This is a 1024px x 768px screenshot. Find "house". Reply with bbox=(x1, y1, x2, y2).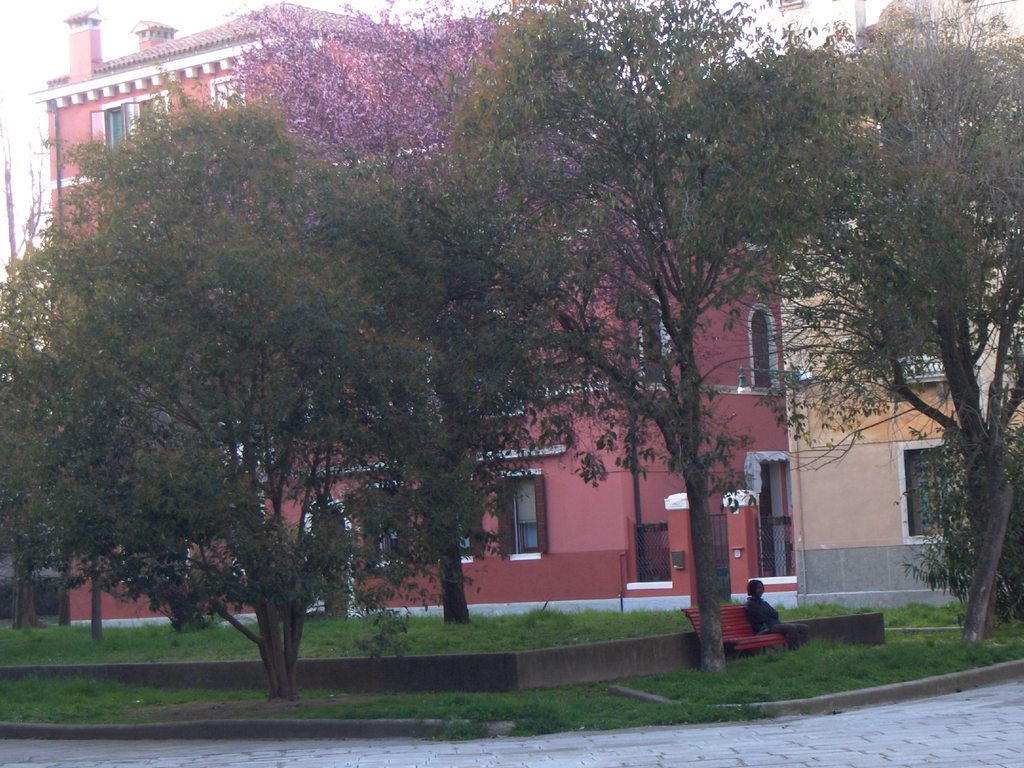
bbox=(773, 2, 1023, 630).
